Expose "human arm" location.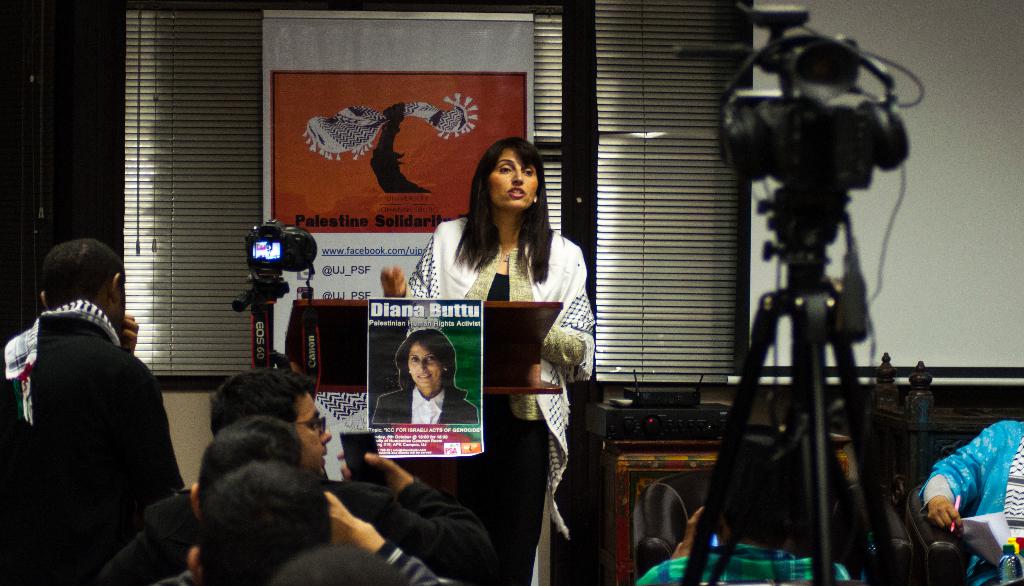
Exposed at box=[357, 443, 496, 573].
